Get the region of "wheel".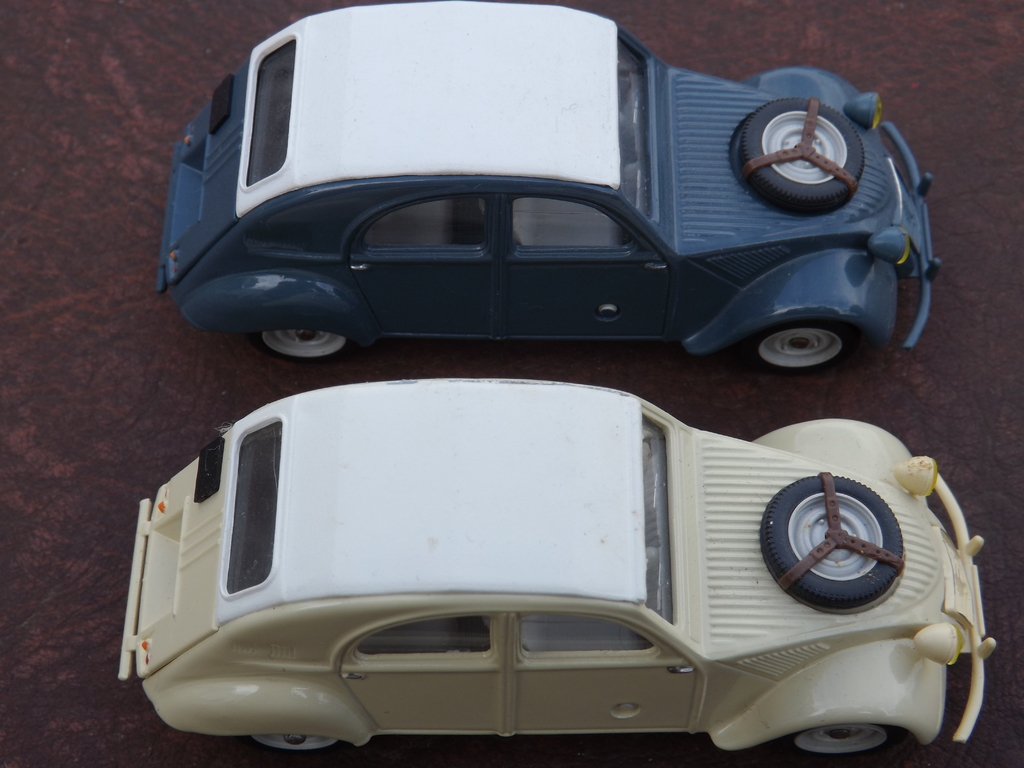
bbox=(773, 724, 907, 764).
